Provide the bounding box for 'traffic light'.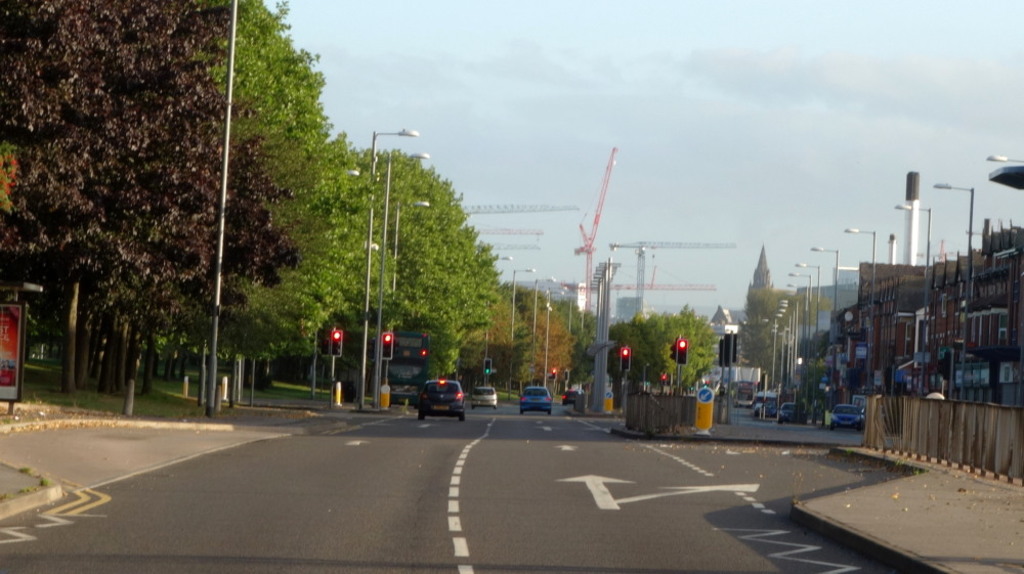
[483, 358, 493, 376].
